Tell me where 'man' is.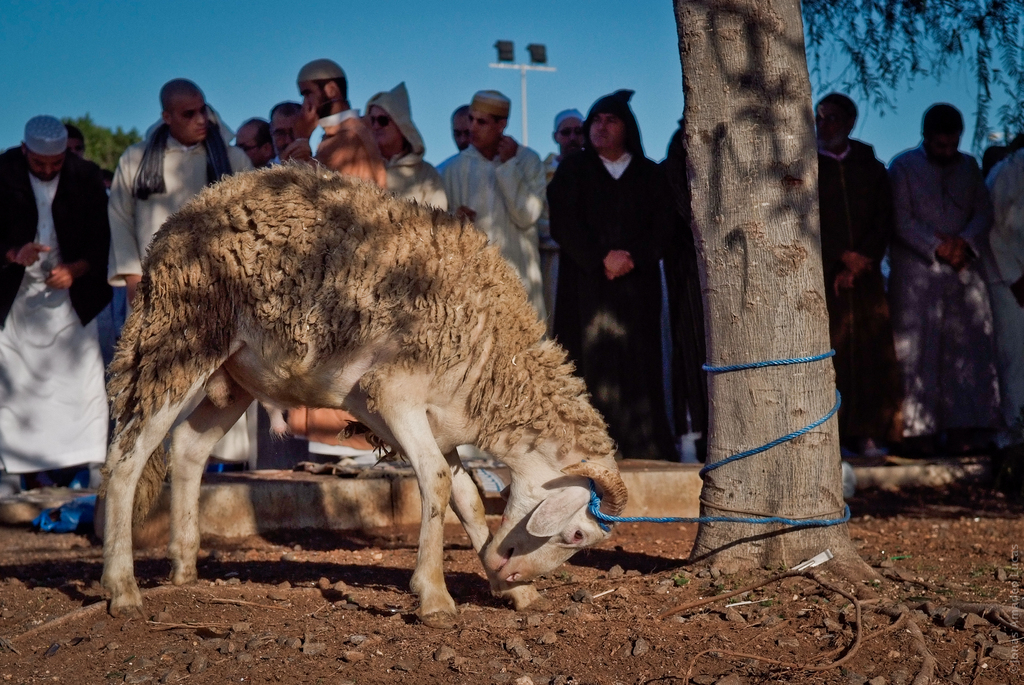
'man' is at select_region(62, 118, 91, 161).
